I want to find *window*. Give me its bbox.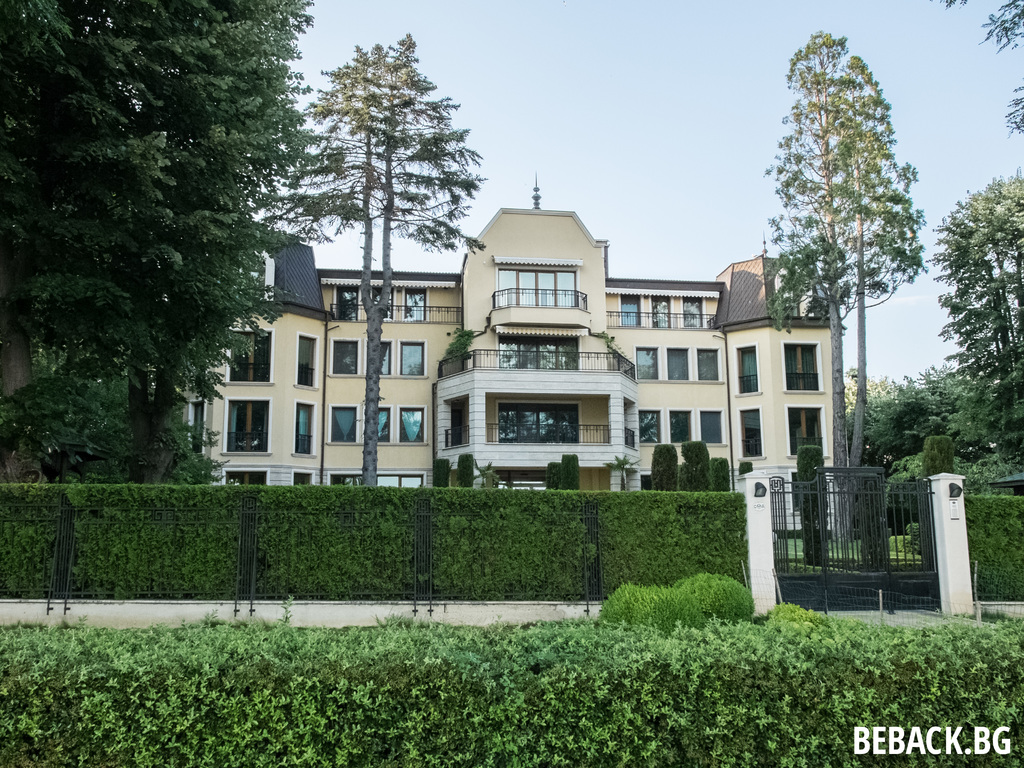
(221,325,269,385).
